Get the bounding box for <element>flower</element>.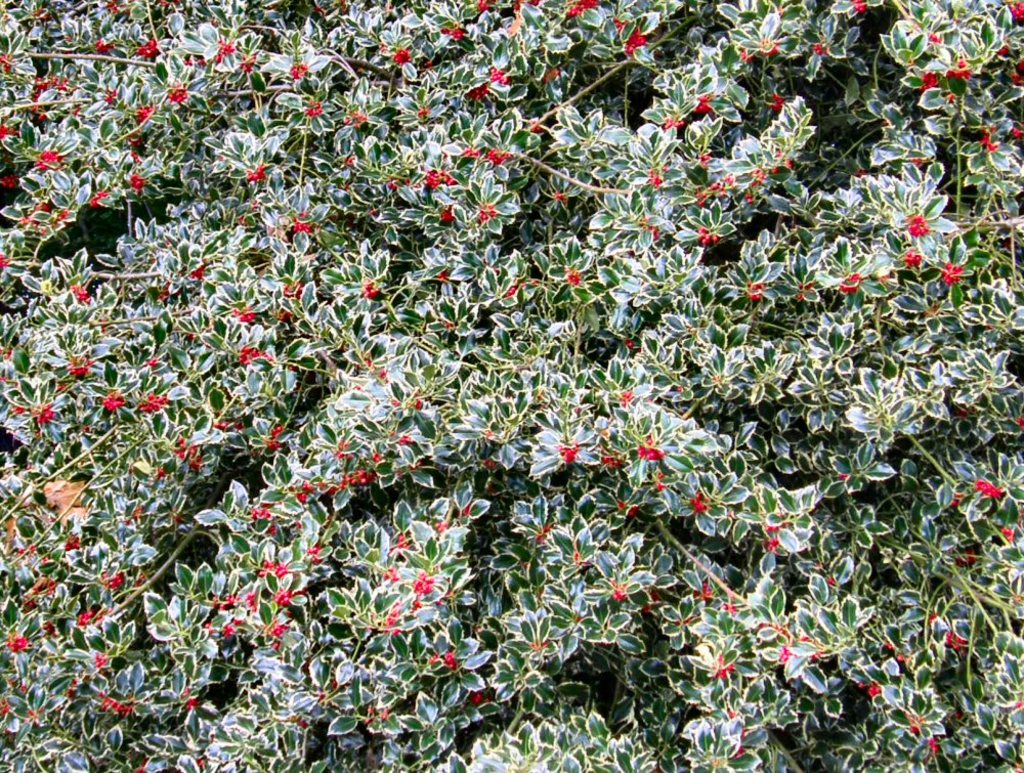
<region>1009, 0, 1023, 17</region>.
